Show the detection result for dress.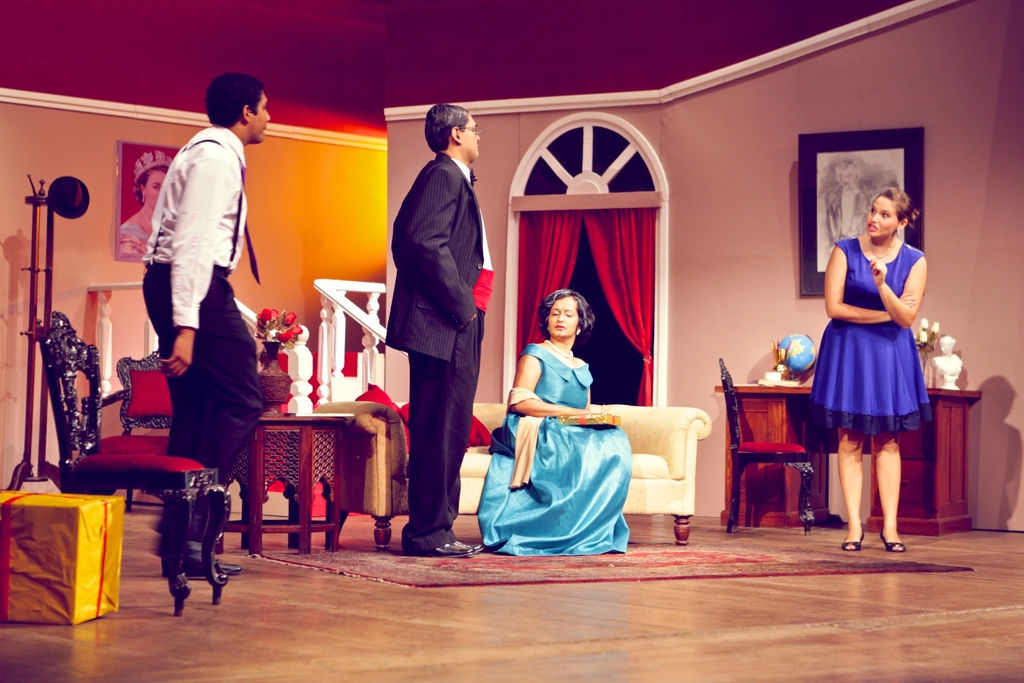
l=808, t=236, r=929, b=430.
